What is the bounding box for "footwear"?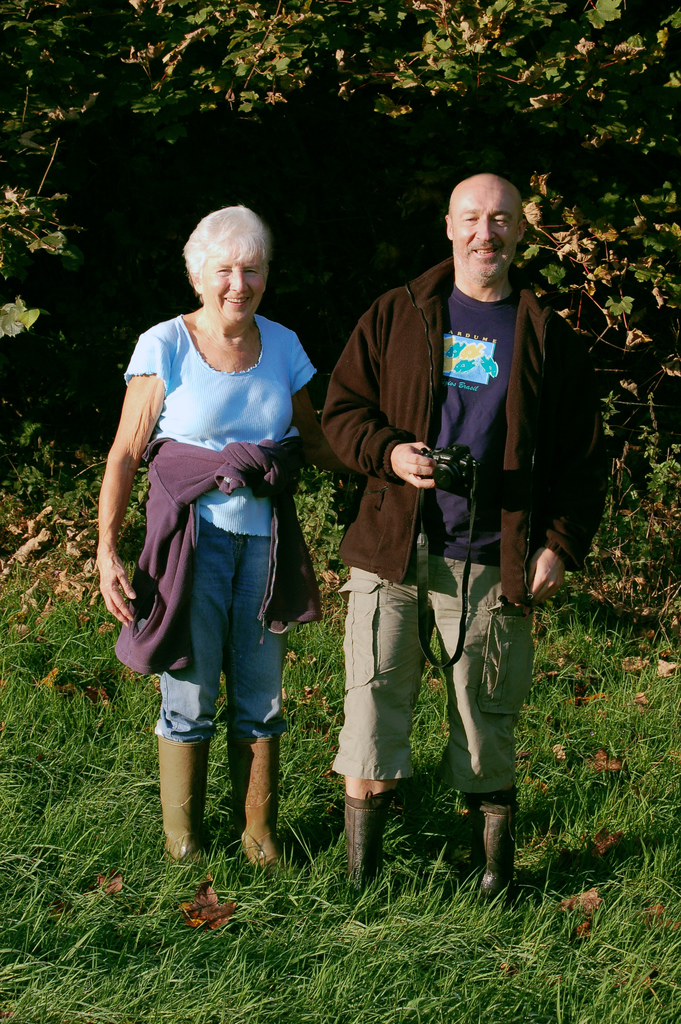
{"x1": 351, "y1": 800, "x2": 386, "y2": 900}.
